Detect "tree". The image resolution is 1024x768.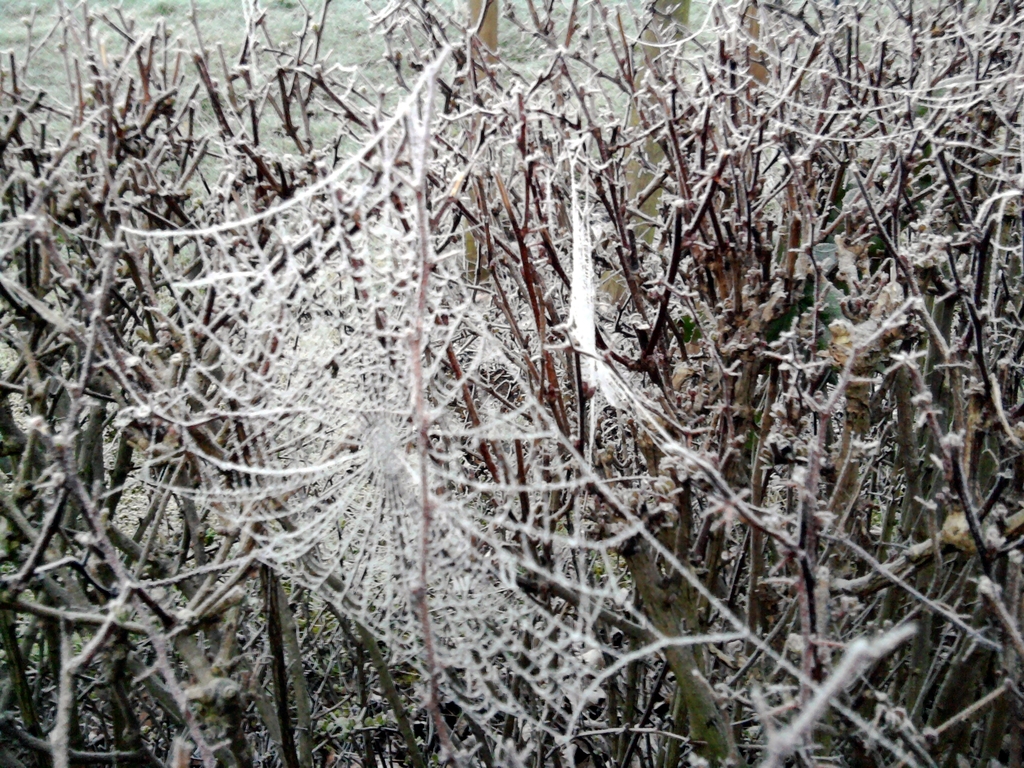
box(0, 0, 1023, 767).
